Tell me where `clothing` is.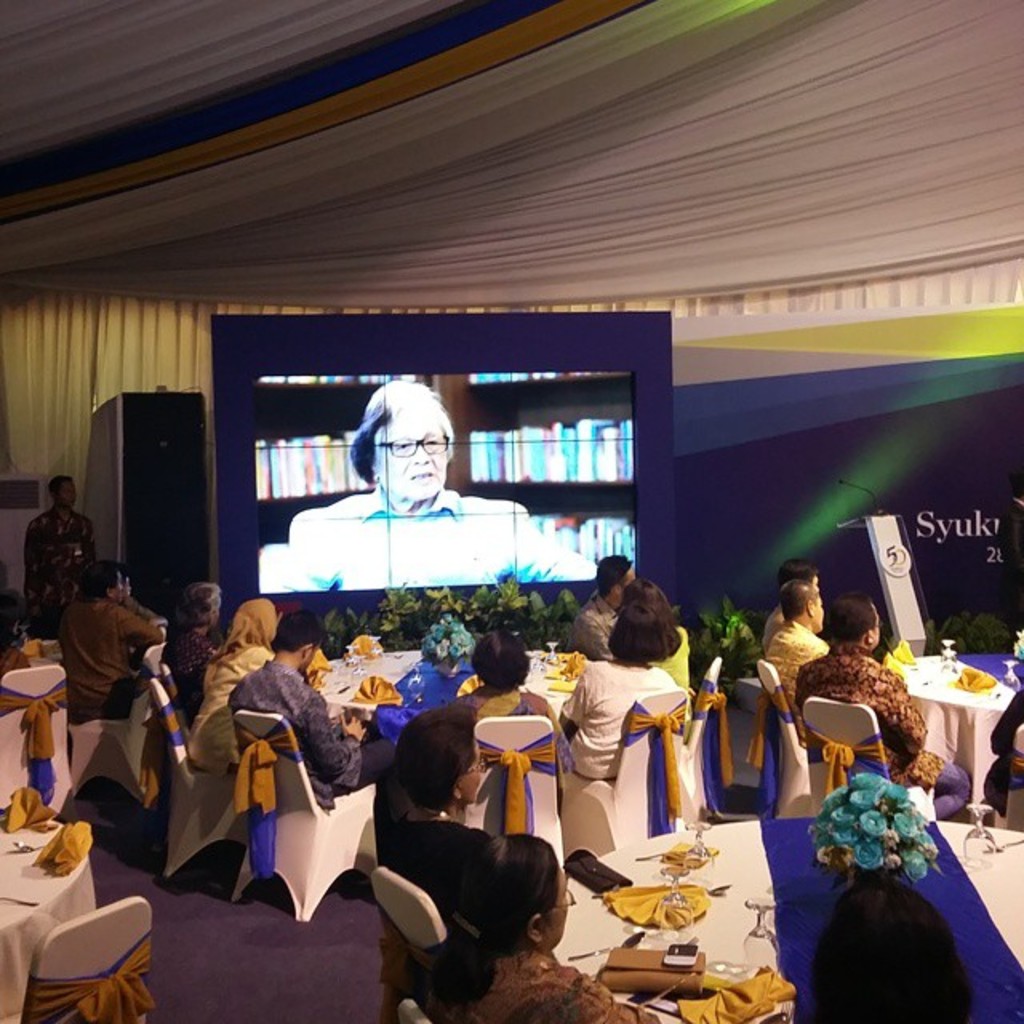
`clothing` is at x1=26 y1=506 x2=88 y2=634.
